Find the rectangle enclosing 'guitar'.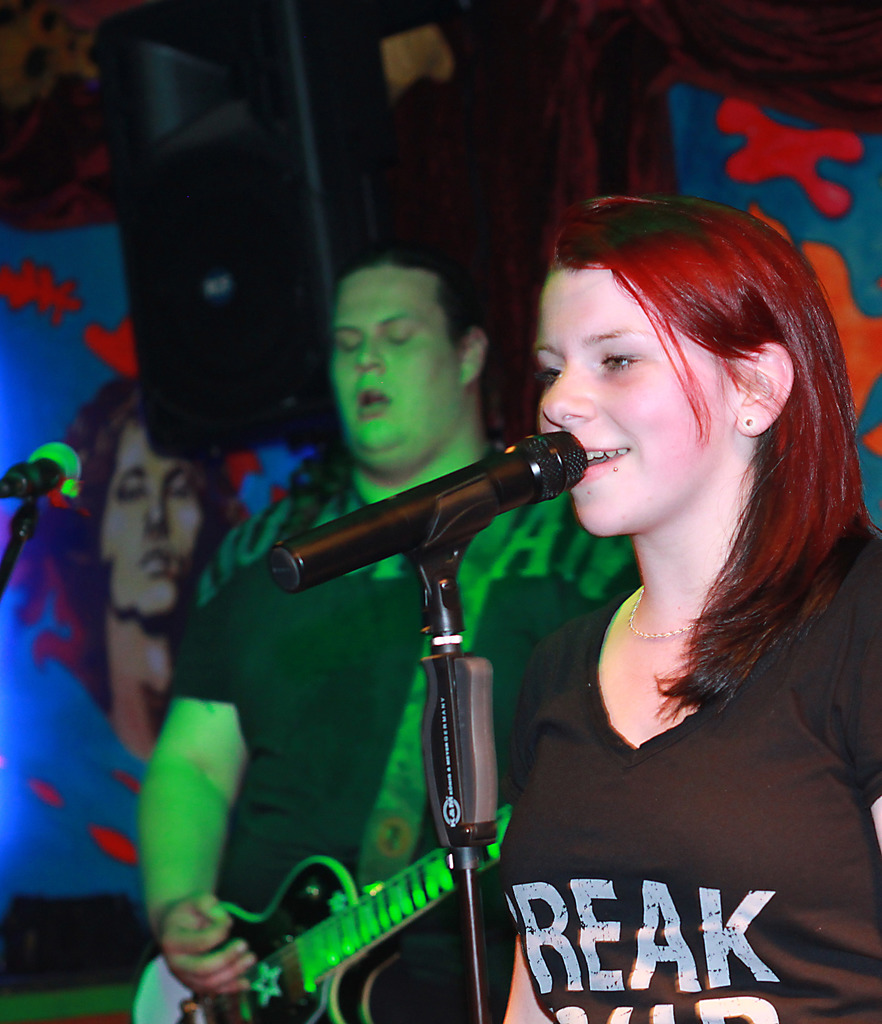
locate(173, 798, 510, 1023).
